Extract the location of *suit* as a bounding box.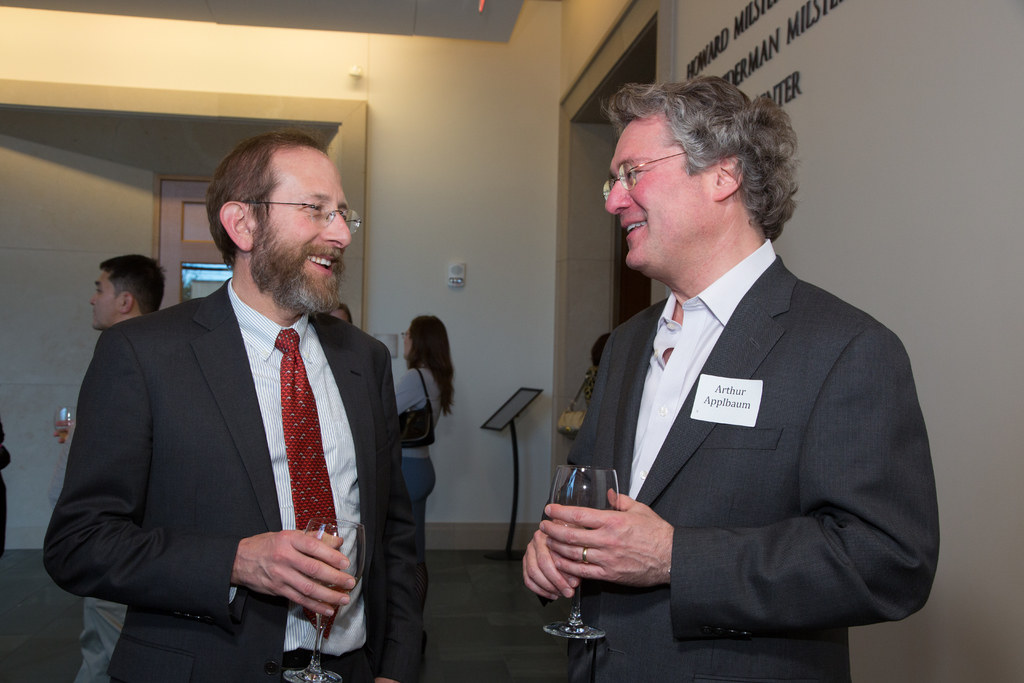
l=43, t=277, r=429, b=682.
